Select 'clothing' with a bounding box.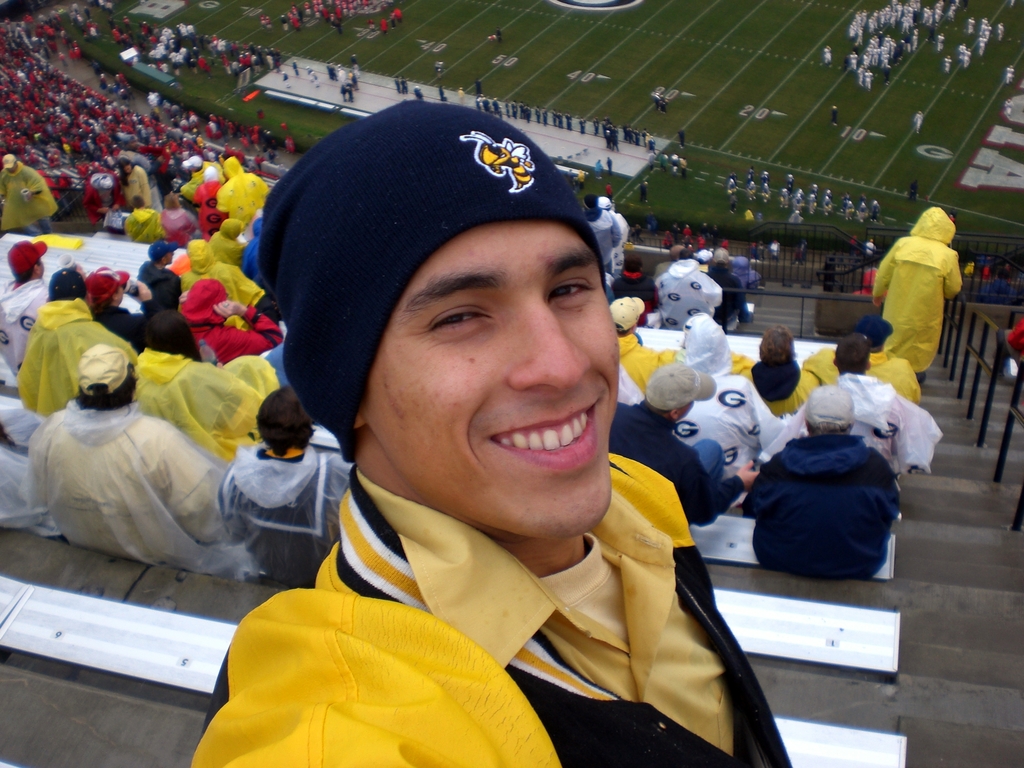
l=292, t=64, r=296, b=73.
